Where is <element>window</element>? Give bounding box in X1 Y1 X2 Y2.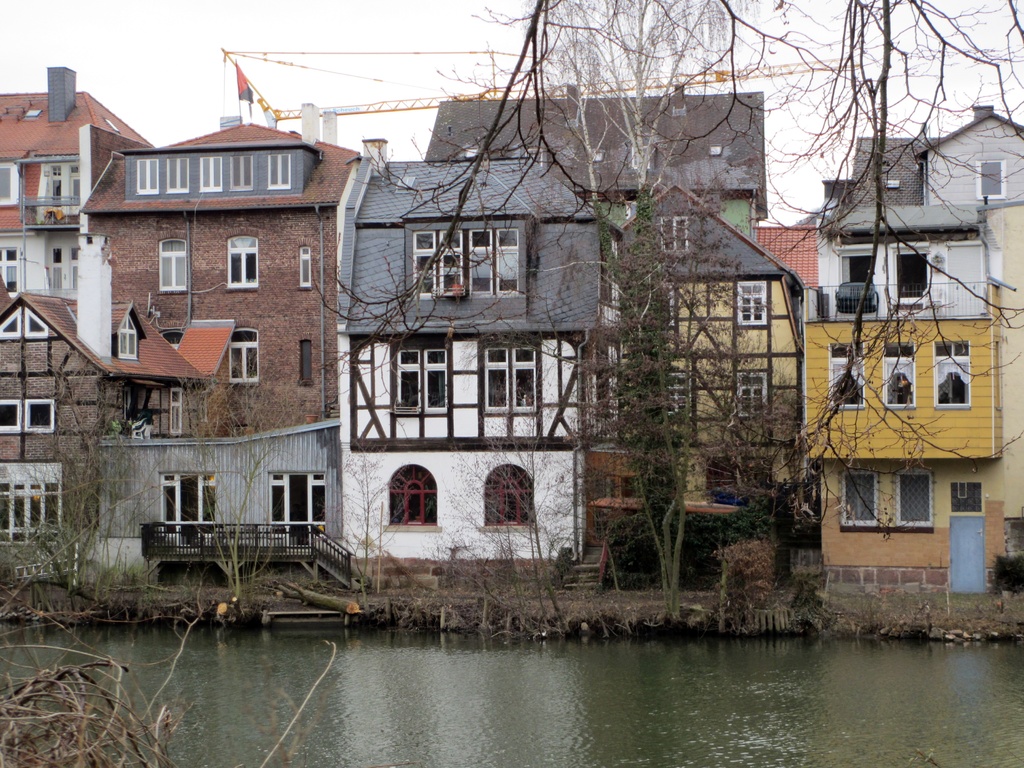
0 154 17 208.
